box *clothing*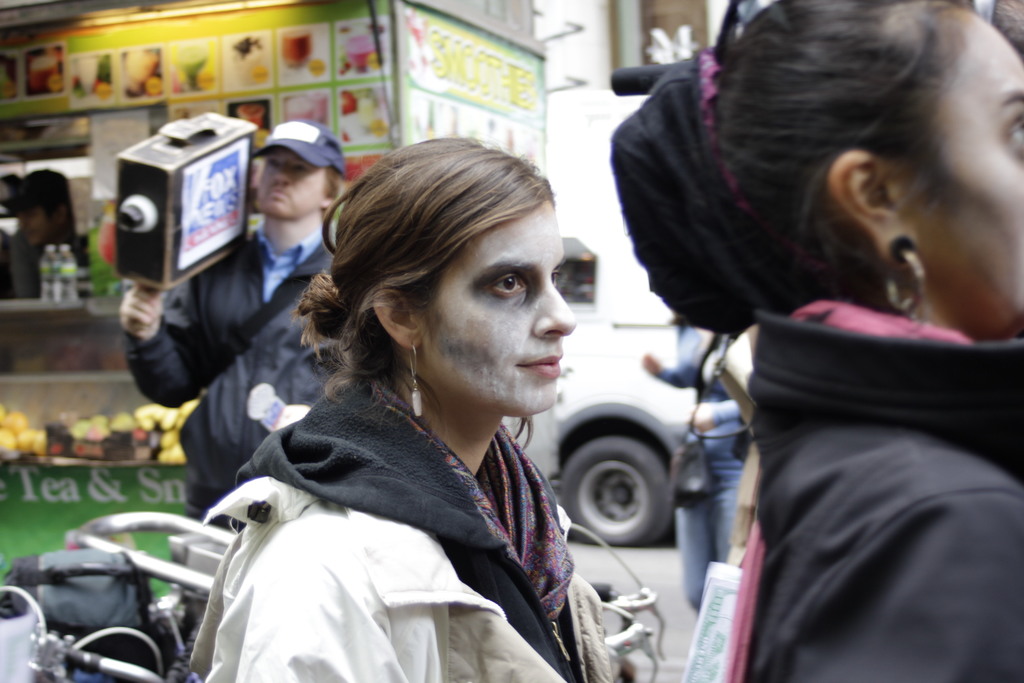
738, 309, 1023, 682
